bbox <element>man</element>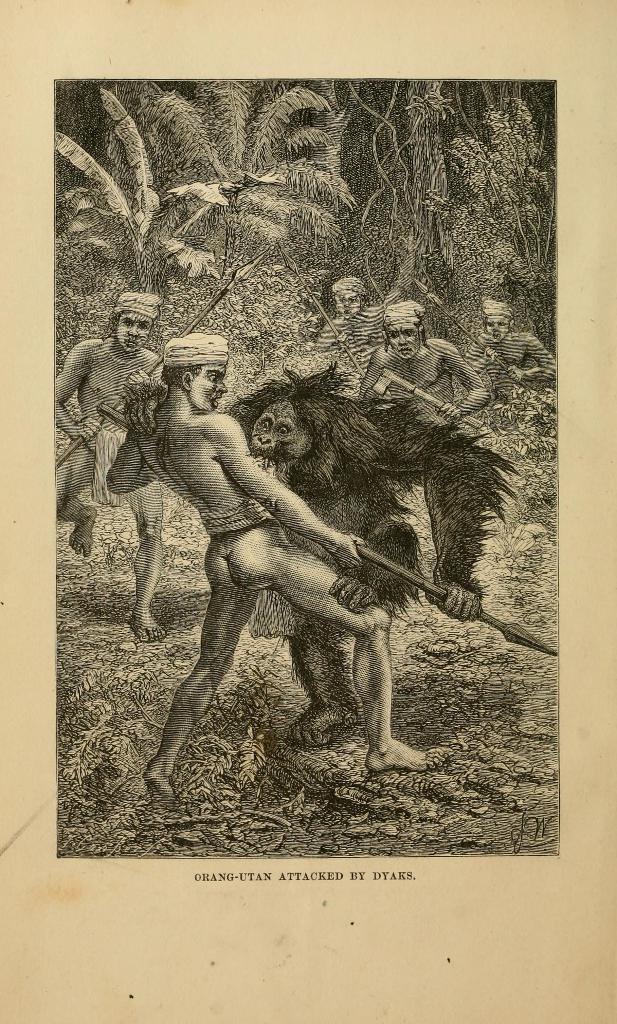
region(40, 289, 162, 638)
